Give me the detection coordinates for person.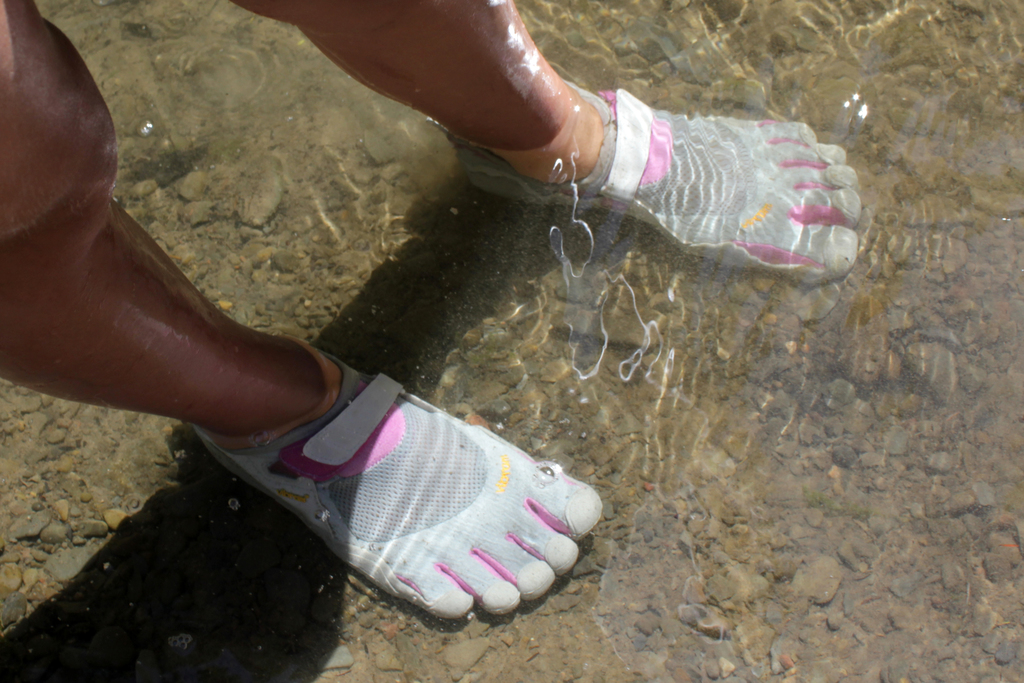
[0,0,863,624].
